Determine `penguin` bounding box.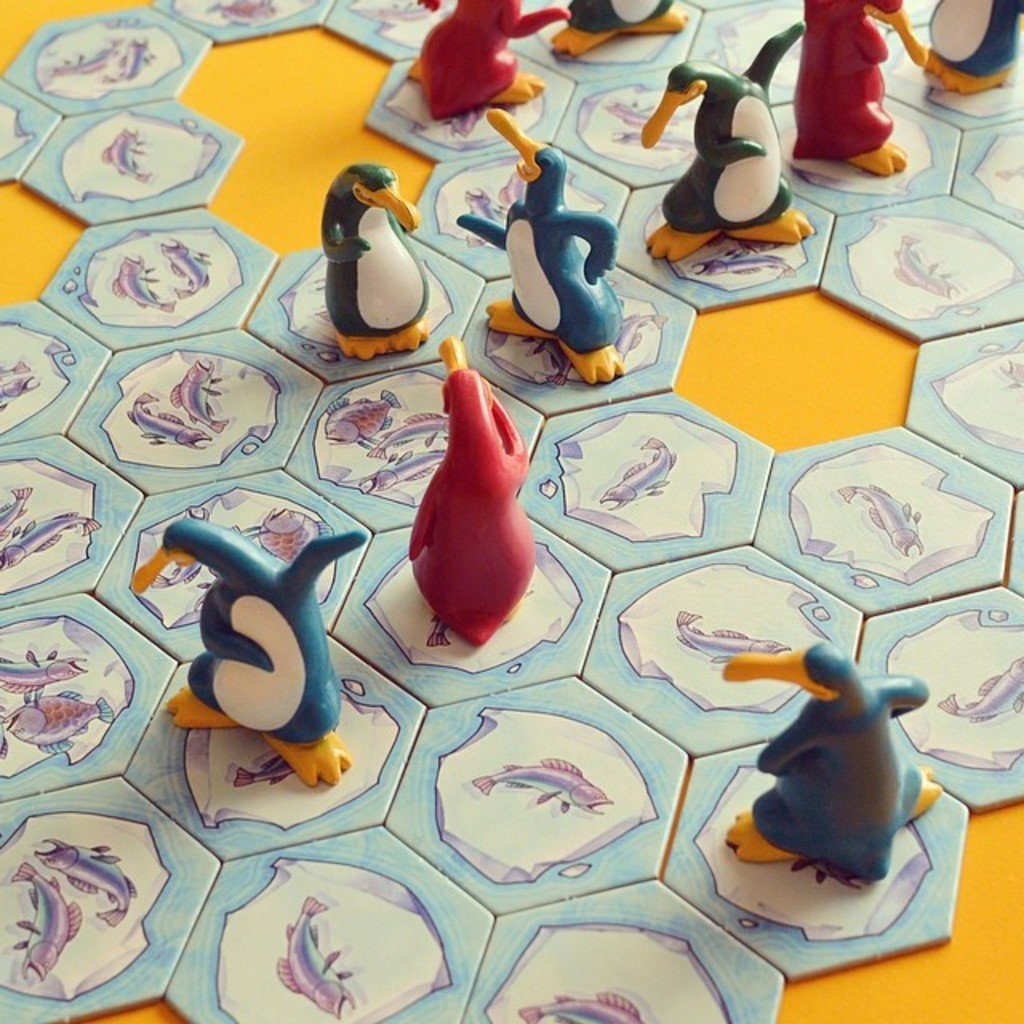
Determined: 704,638,942,890.
